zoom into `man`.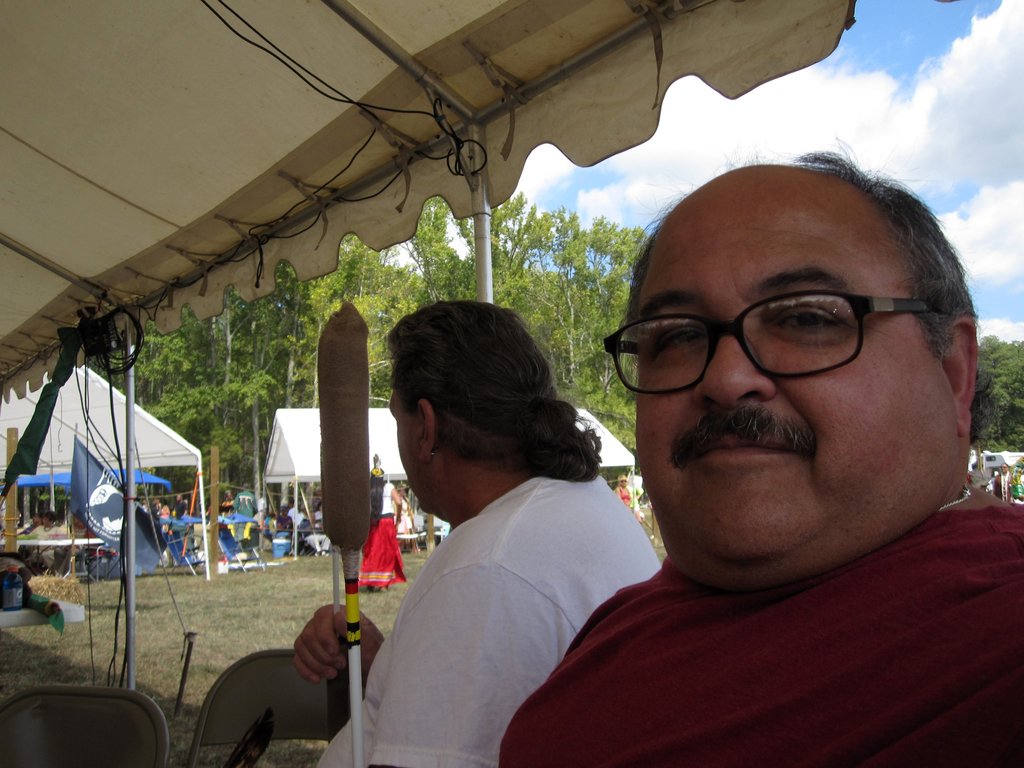
Zoom target: box(985, 461, 1014, 509).
